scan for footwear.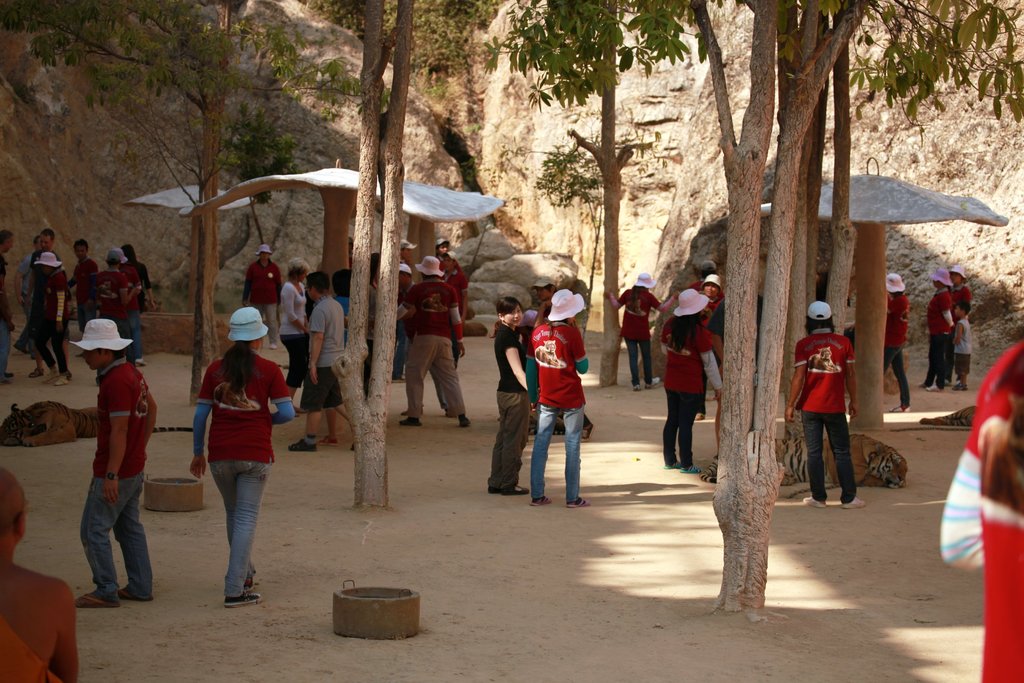
Scan result: region(396, 420, 419, 427).
